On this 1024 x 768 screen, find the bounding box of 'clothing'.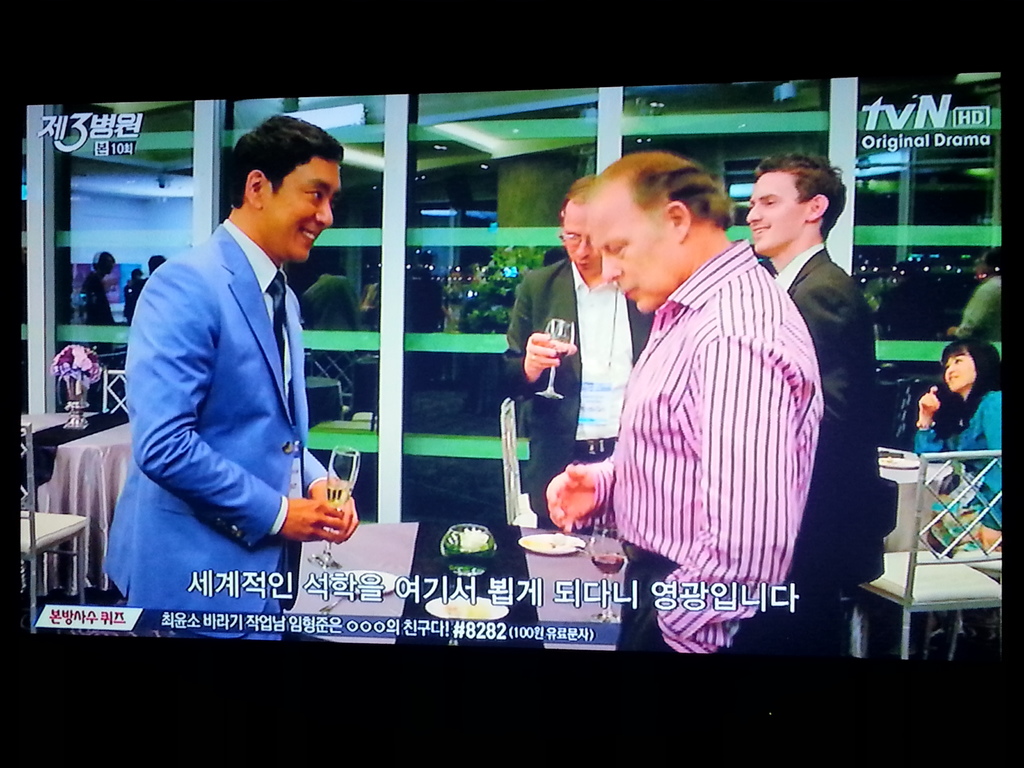
Bounding box: select_region(504, 255, 658, 504).
